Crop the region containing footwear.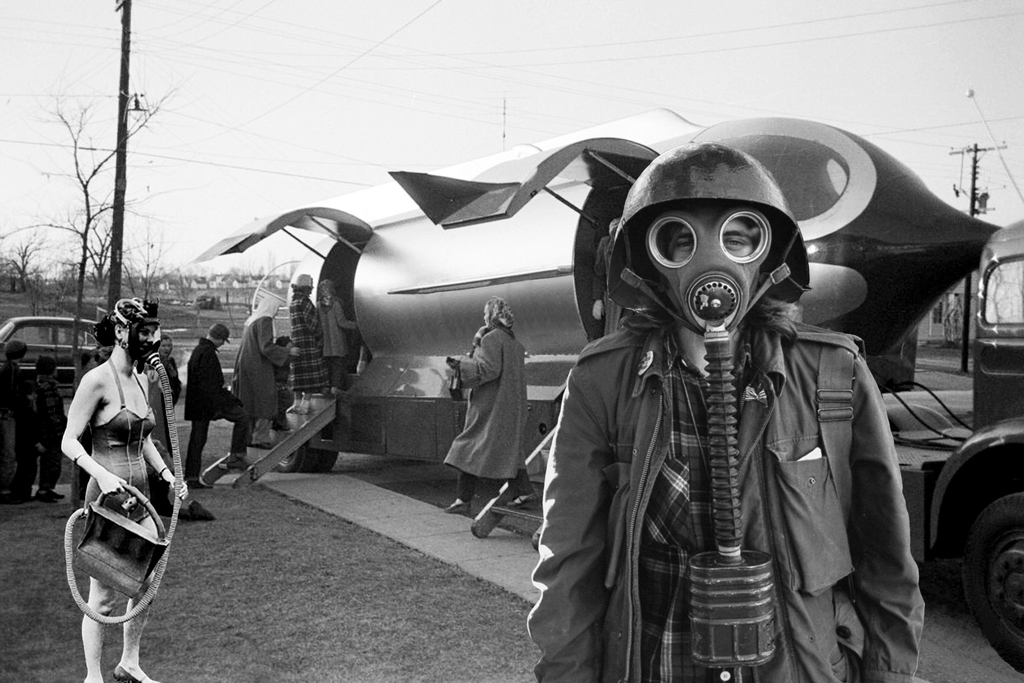
Crop region: <bbox>509, 495, 540, 509</bbox>.
